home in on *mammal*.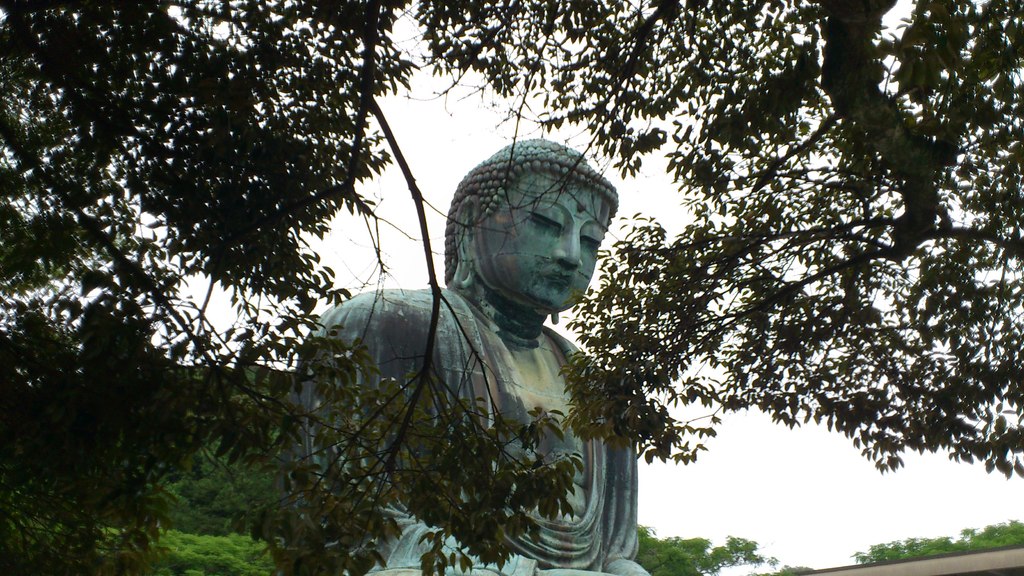
Homed in at select_region(297, 140, 666, 542).
